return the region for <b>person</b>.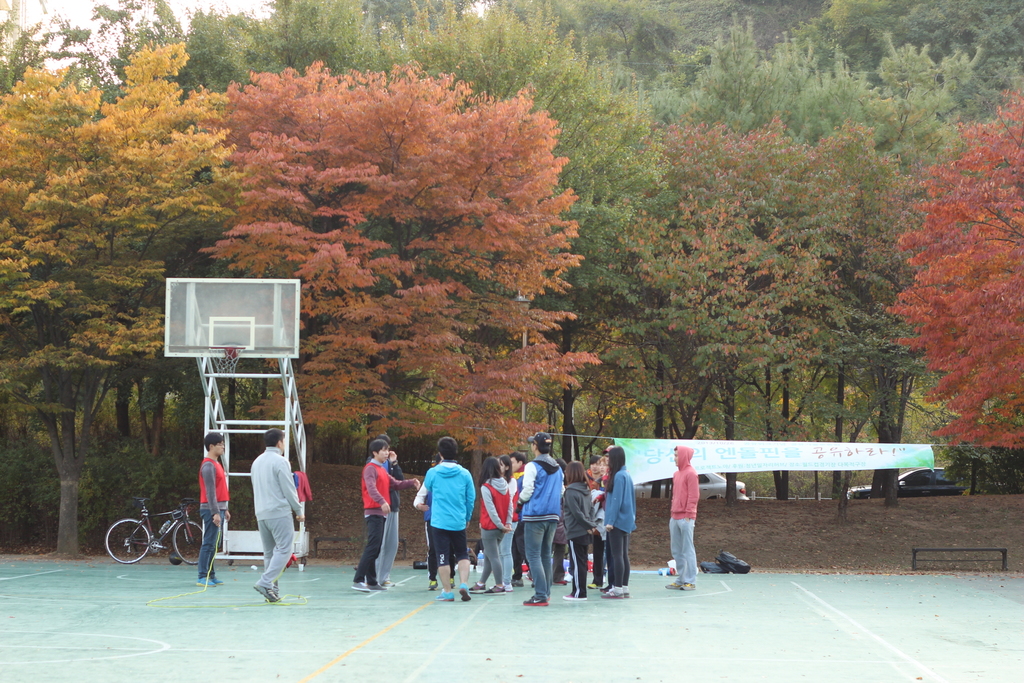
l=250, t=427, r=303, b=601.
